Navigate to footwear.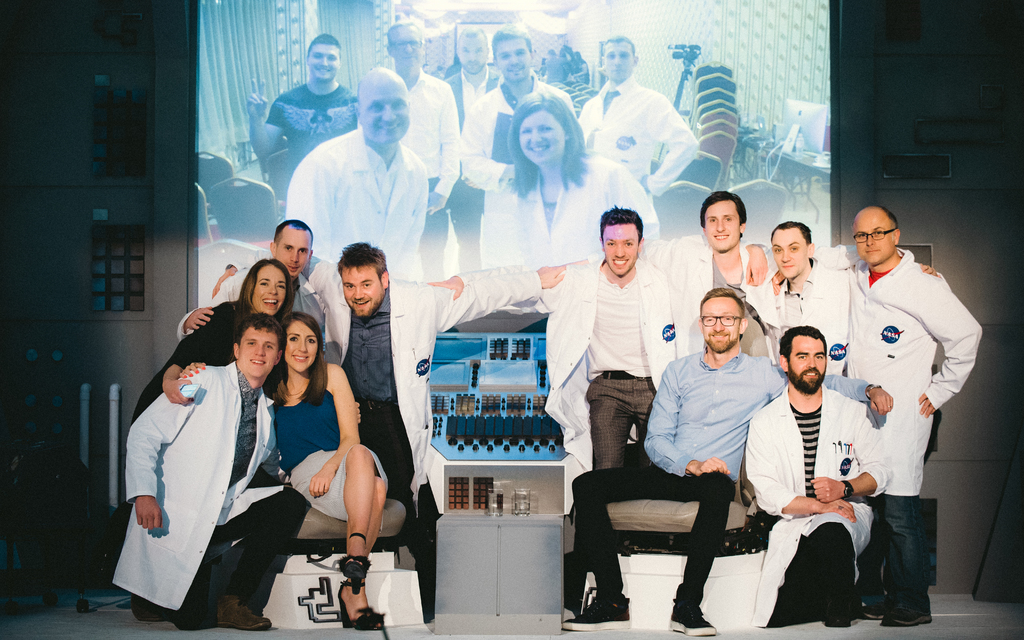
Navigation target: (x1=822, y1=593, x2=857, y2=627).
